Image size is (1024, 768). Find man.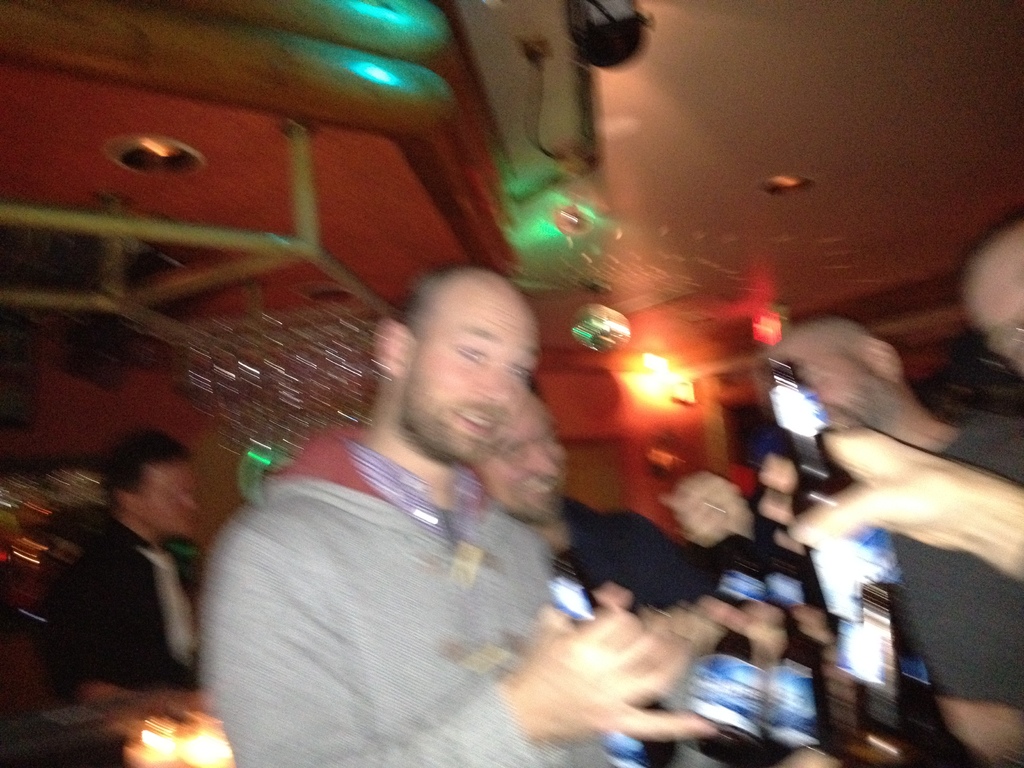
left=760, top=207, right=1023, bottom=577.
